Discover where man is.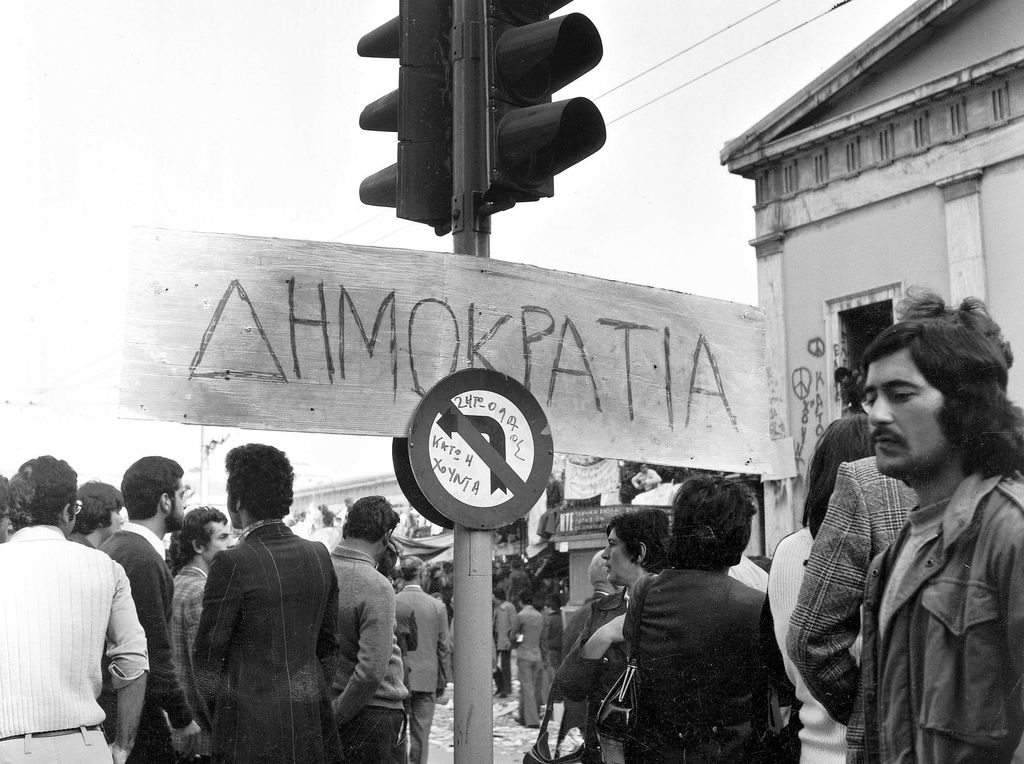
Discovered at {"x1": 93, "y1": 447, "x2": 212, "y2": 761}.
